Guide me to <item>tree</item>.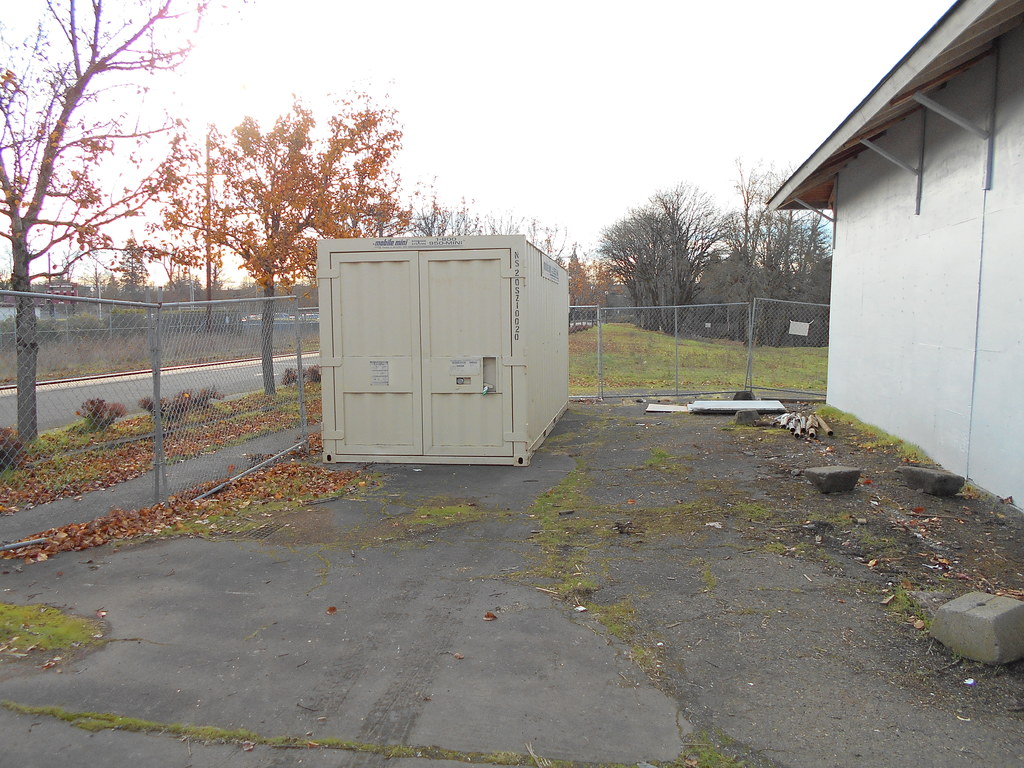
Guidance: BBox(115, 232, 157, 300).
